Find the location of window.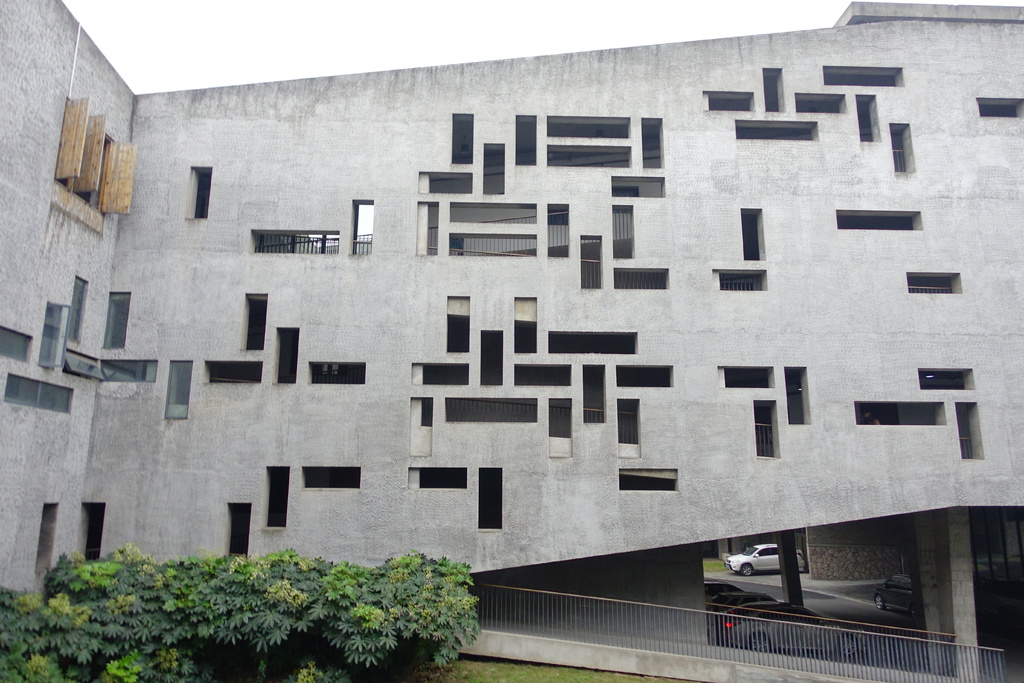
Location: {"left": 713, "top": 268, "right": 769, "bottom": 292}.
